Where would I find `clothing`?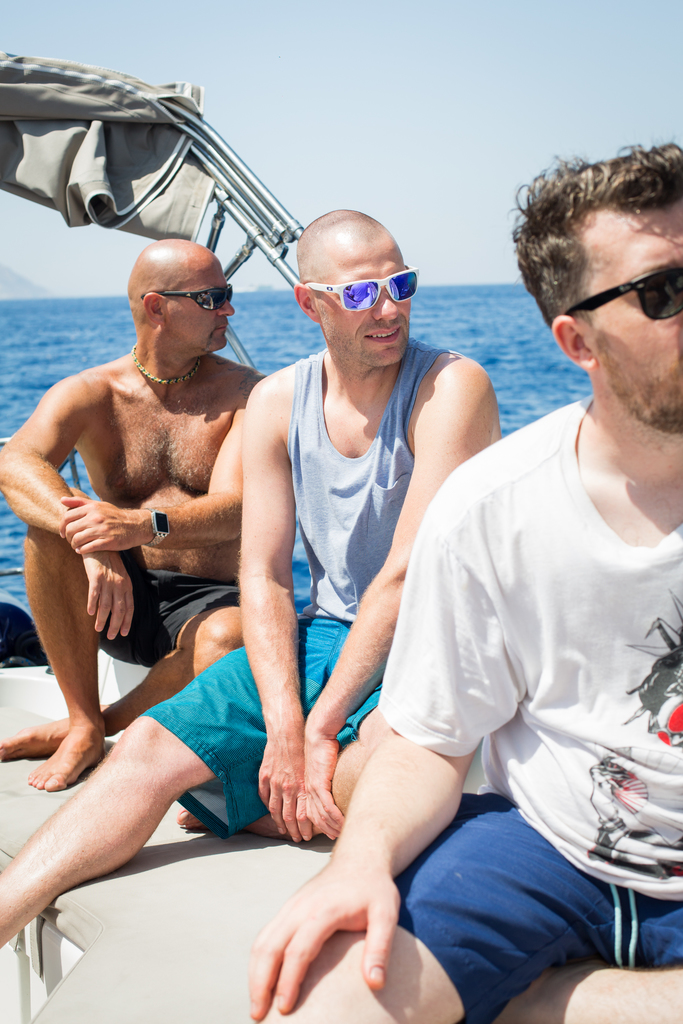
At {"x1": 137, "y1": 610, "x2": 388, "y2": 850}.
